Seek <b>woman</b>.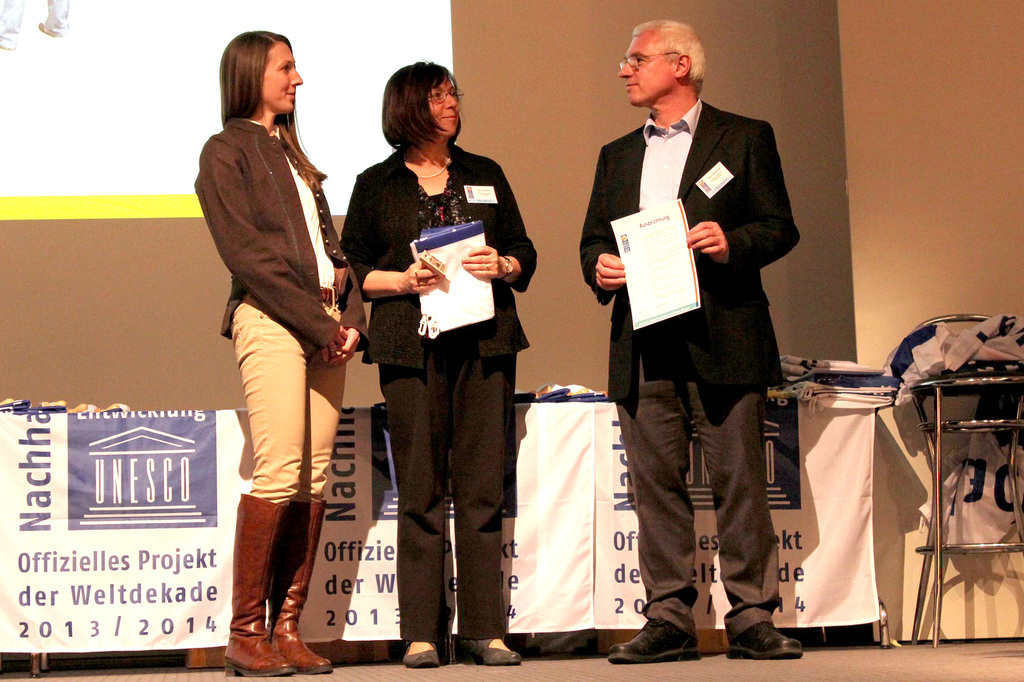
box=[177, 21, 367, 590].
